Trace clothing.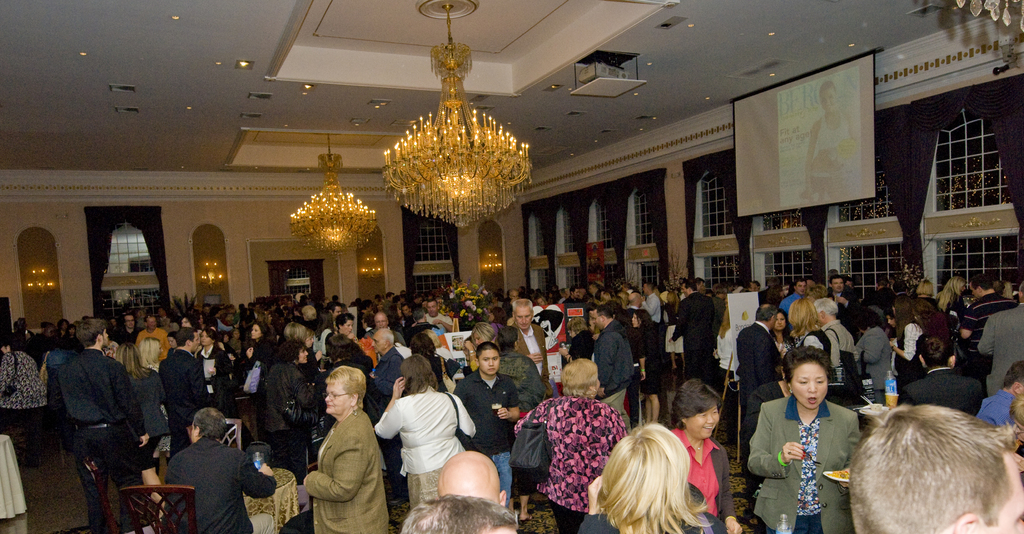
Traced to Rect(361, 371, 388, 424).
